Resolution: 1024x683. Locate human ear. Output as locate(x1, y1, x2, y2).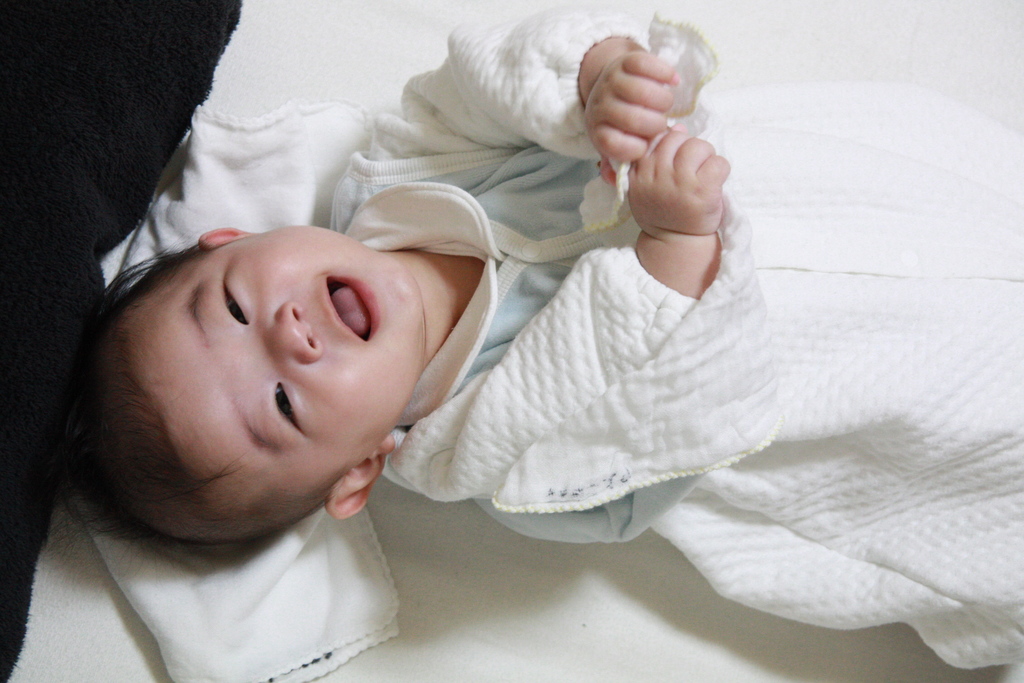
locate(328, 437, 390, 518).
